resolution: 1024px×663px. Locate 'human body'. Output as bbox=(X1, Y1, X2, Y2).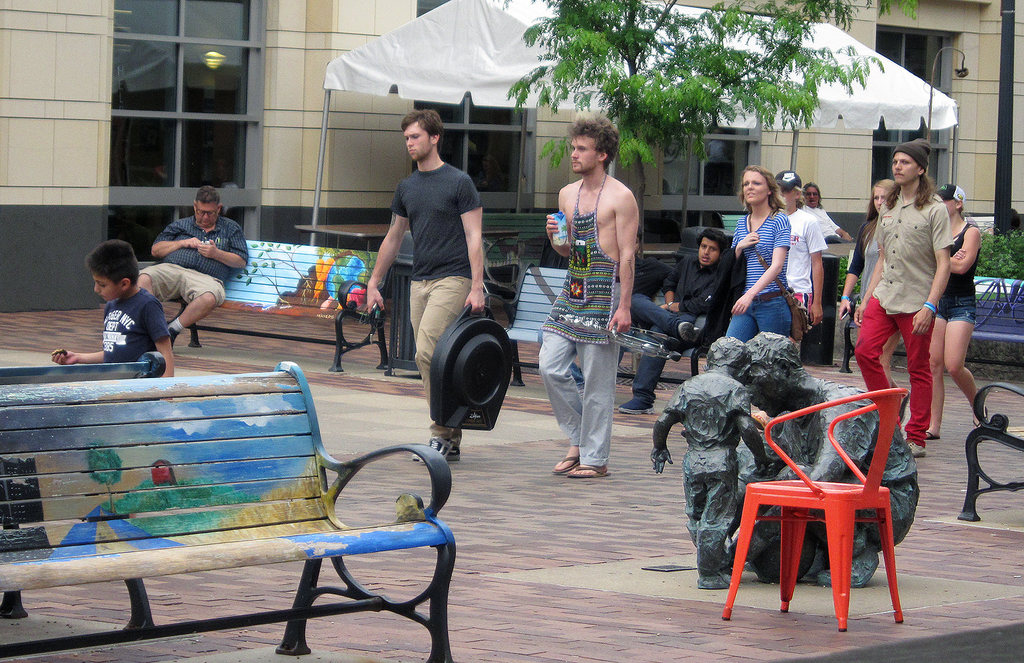
bbox=(139, 215, 251, 340).
